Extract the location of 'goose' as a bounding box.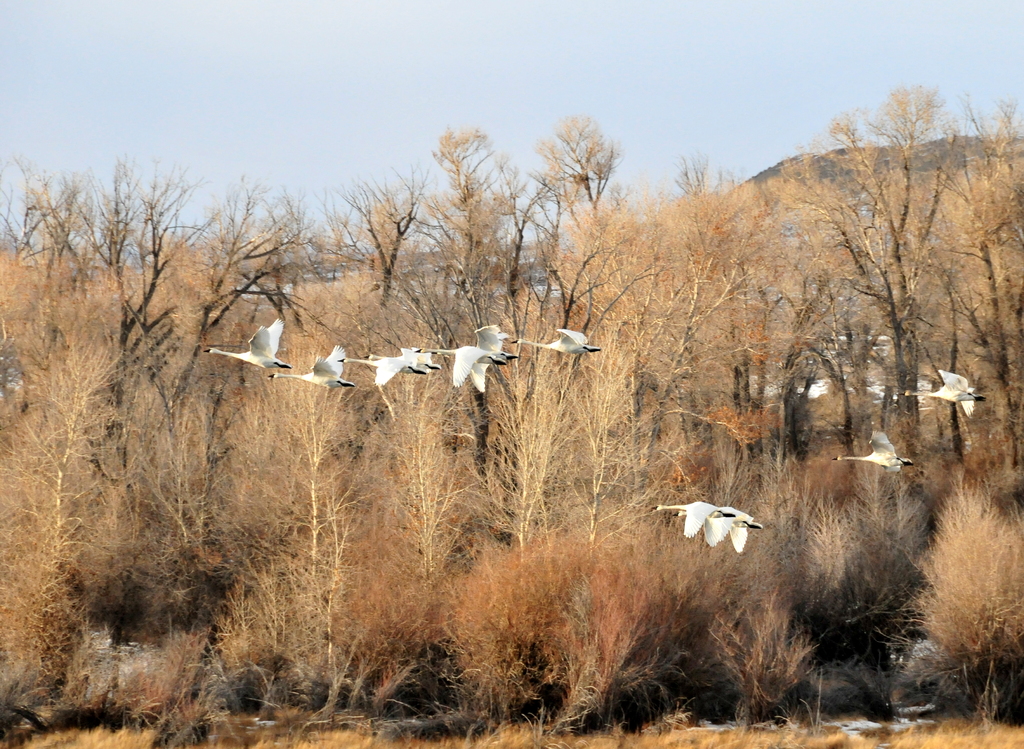
(left=527, top=327, right=602, bottom=355).
